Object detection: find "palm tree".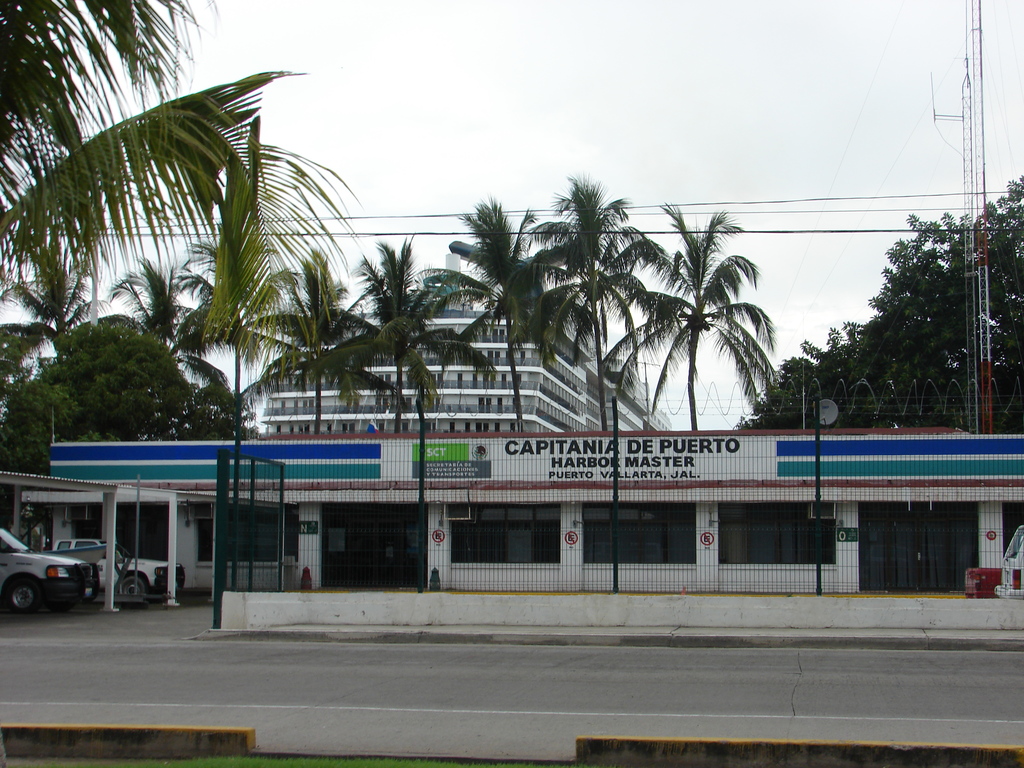
bbox=(230, 246, 382, 437).
